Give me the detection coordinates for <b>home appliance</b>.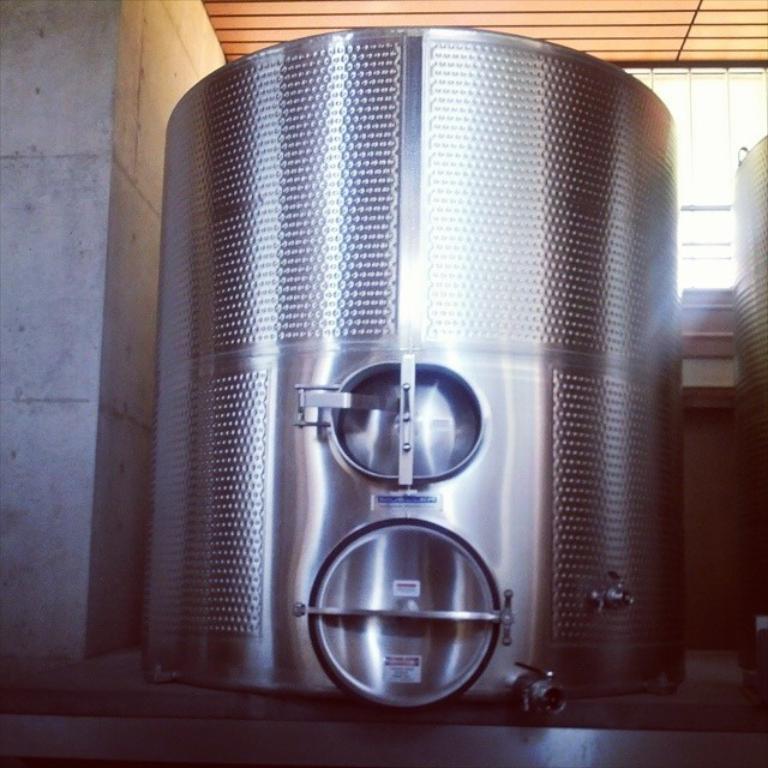
149/26/686/728.
